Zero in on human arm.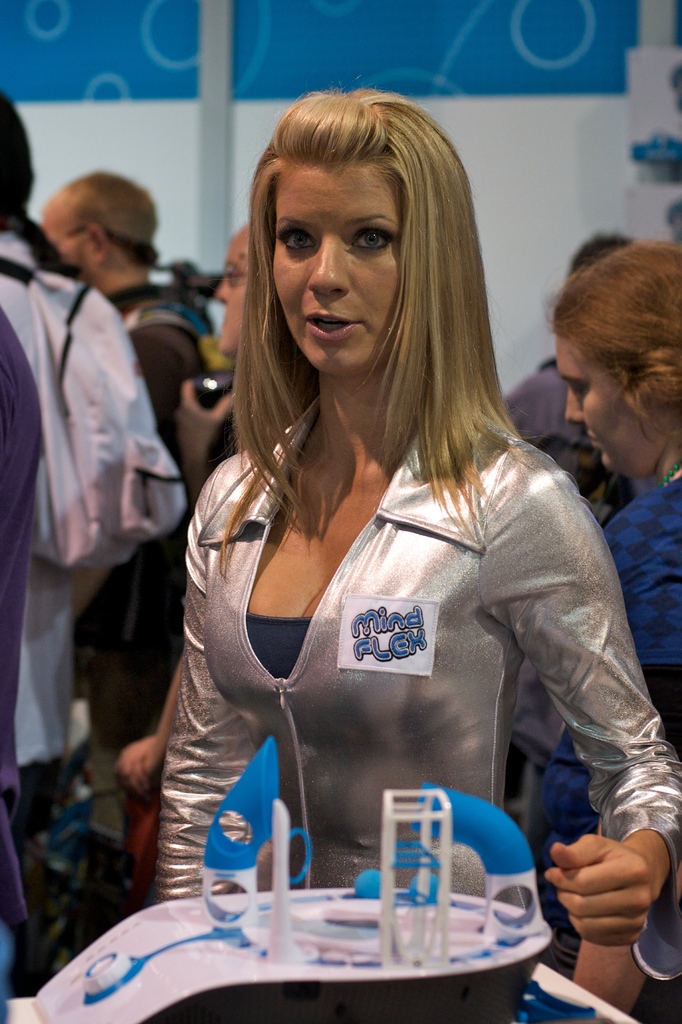
Zeroed in: locate(166, 358, 248, 614).
